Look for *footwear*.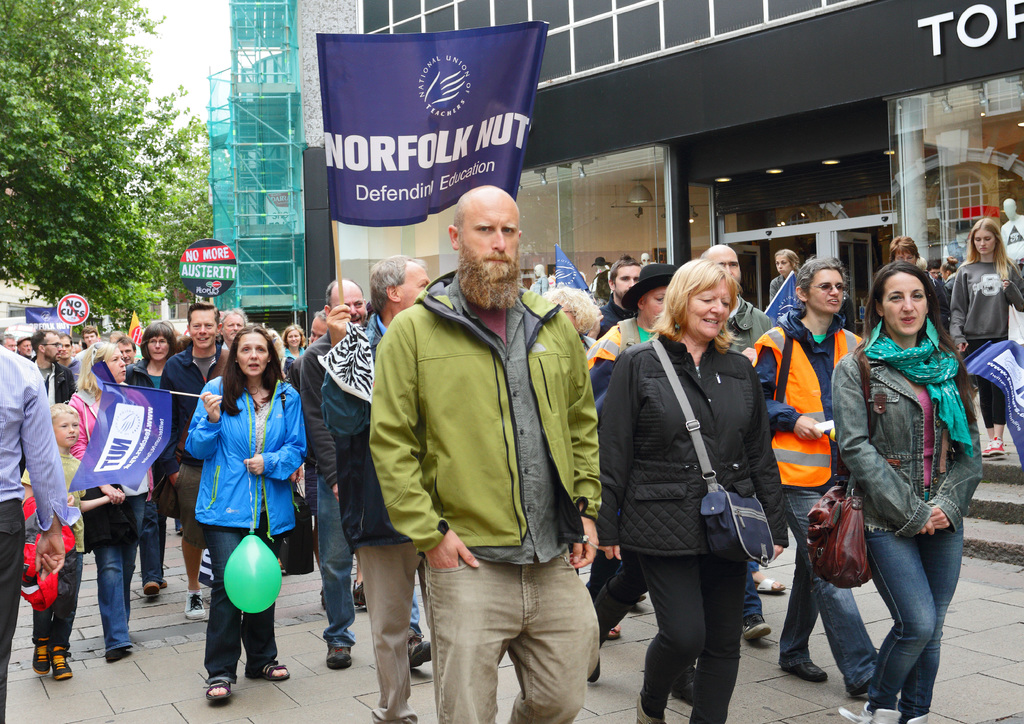
Found: l=411, t=629, r=431, b=669.
